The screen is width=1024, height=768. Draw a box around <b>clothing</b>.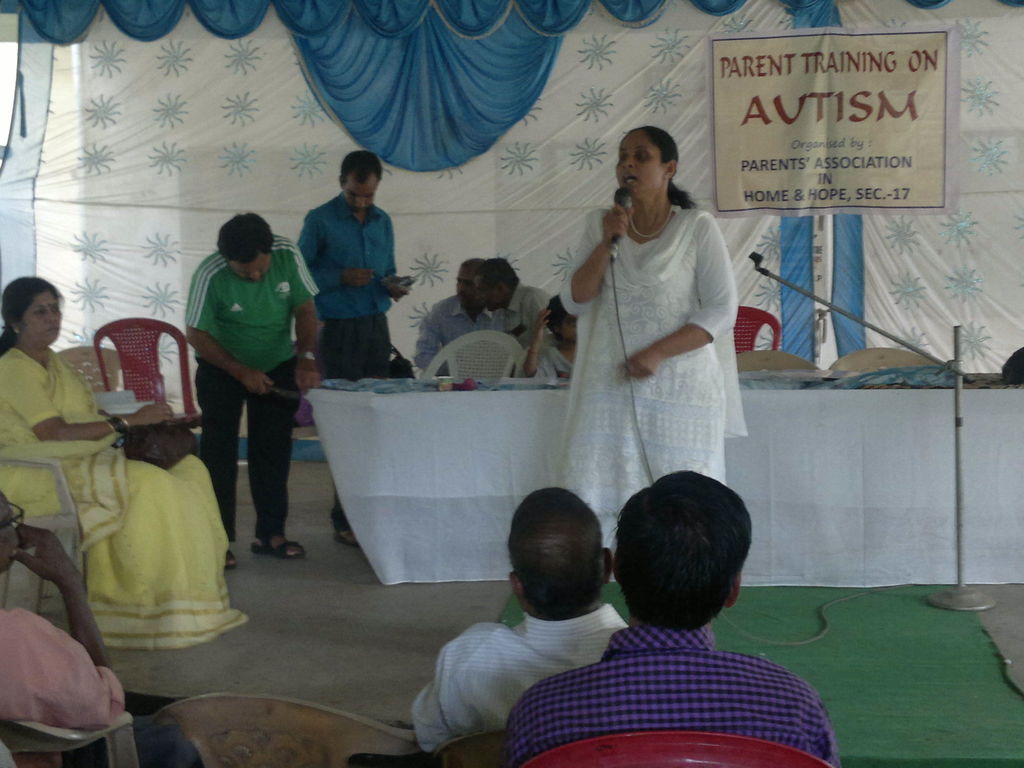
locate(410, 603, 628, 754).
